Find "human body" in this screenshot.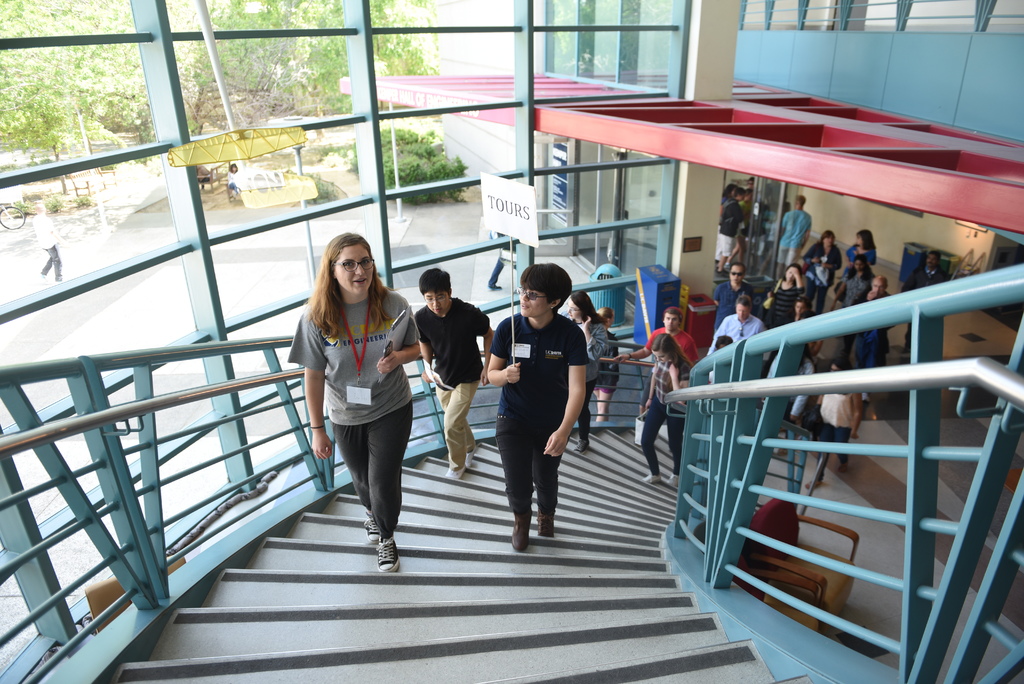
The bounding box for "human body" is <region>705, 312, 767, 358</region>.
